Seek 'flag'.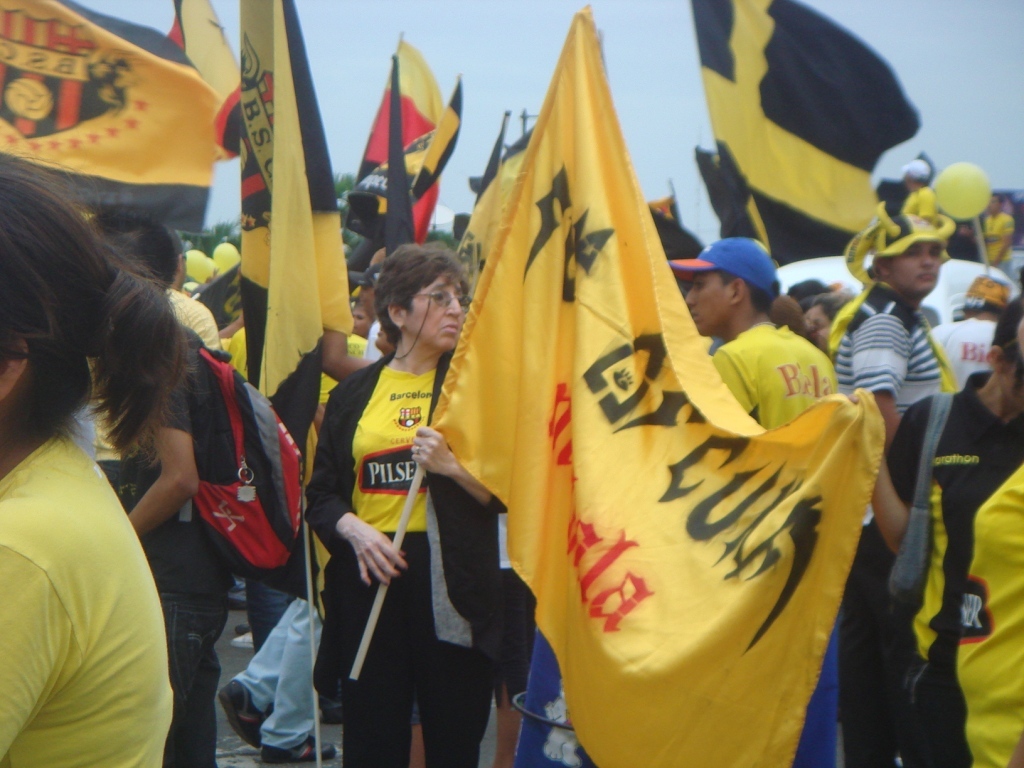
bbox(167, 0, 245, 177).
